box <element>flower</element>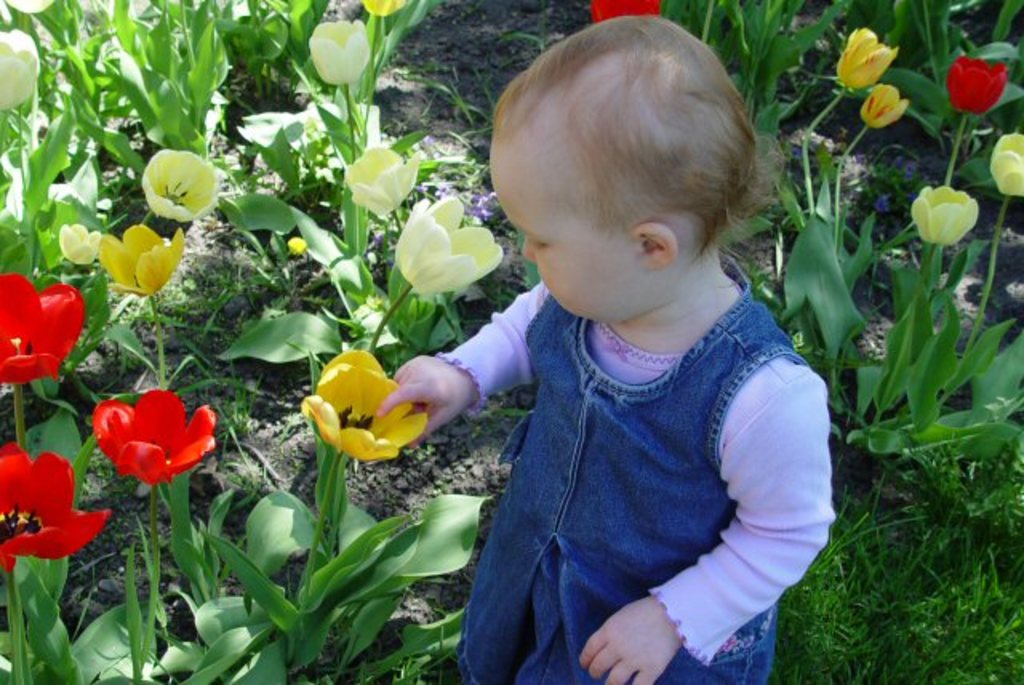
[left=910, top=186, right=981, bottom=243]
